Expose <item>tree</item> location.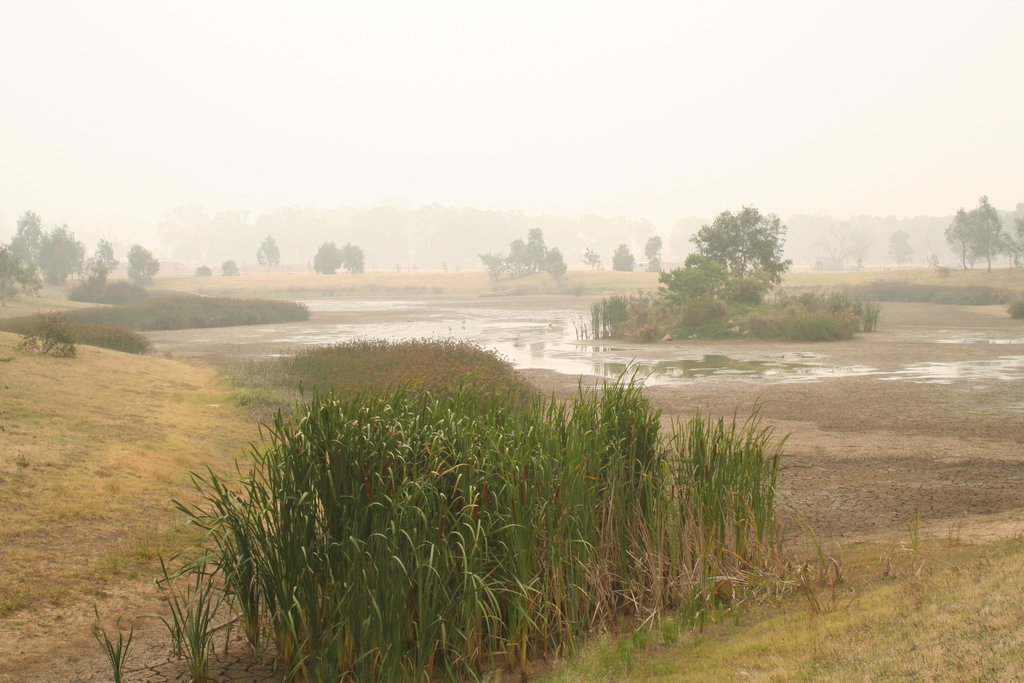
Exposed at x1=527 y1=226 x2=543 y2=269.
